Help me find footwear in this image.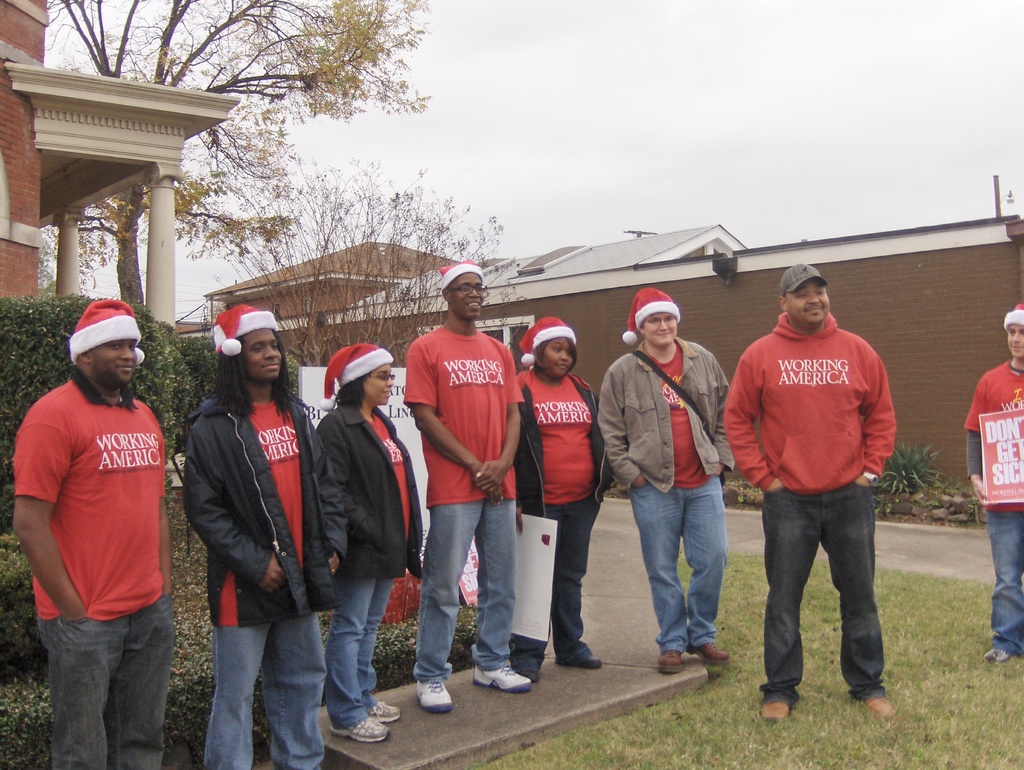
Found it: region(760, 701, 793, 725).
